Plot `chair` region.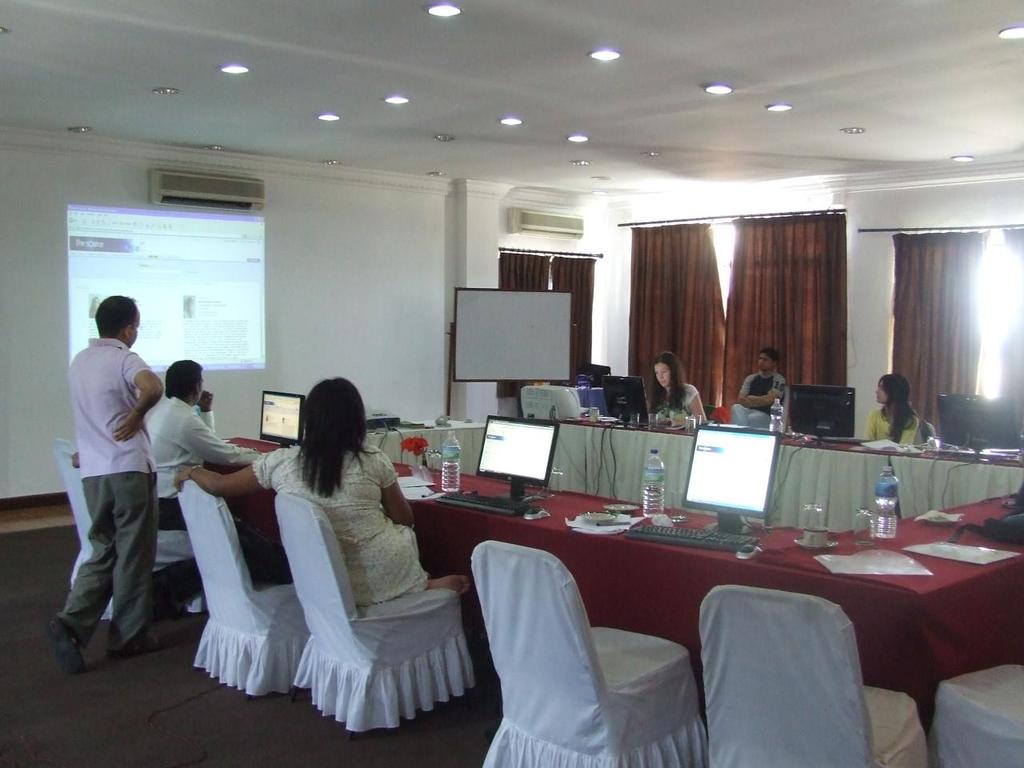
Plotted at Rect(50, 433, 205, 619).
